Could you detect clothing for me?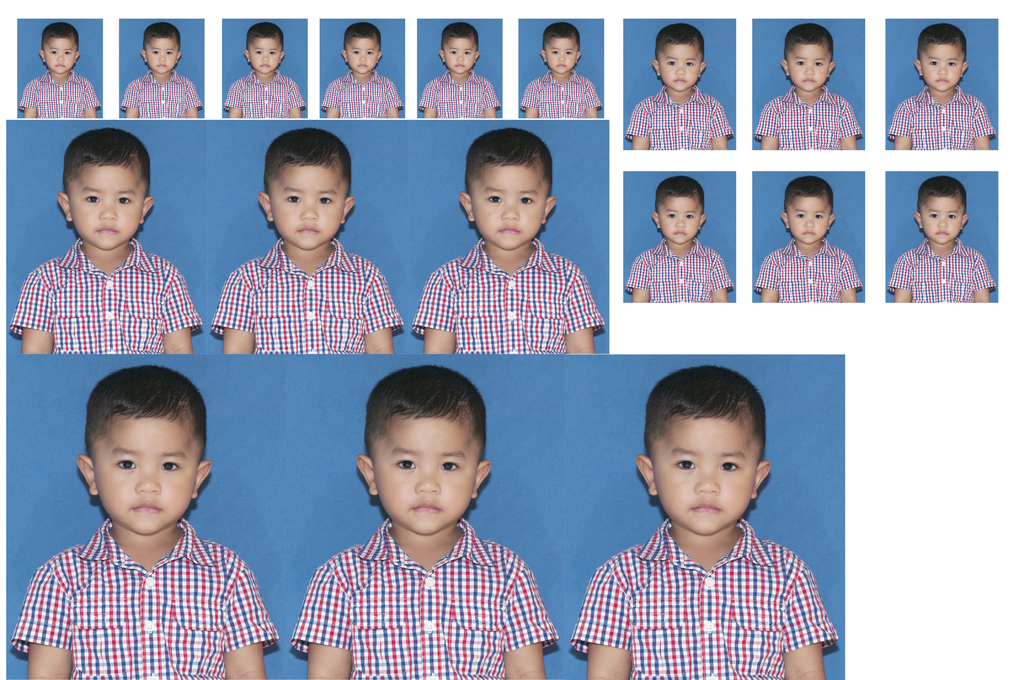
Detection result: crop(627, 81, 735, 154).
